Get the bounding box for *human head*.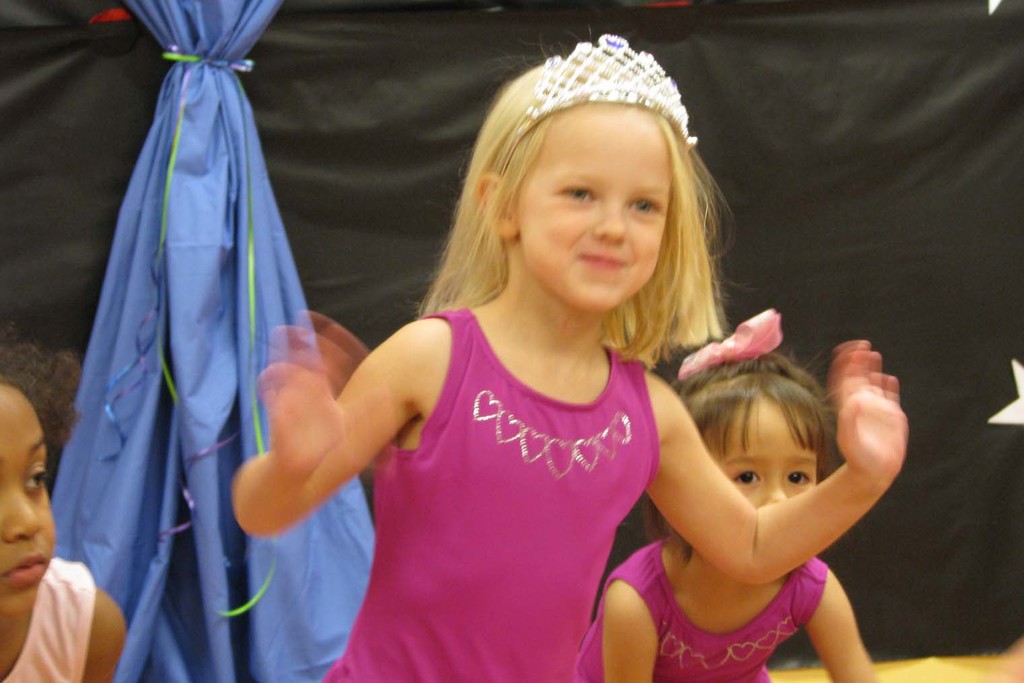
bbox=(0, 315, 87, 620).
